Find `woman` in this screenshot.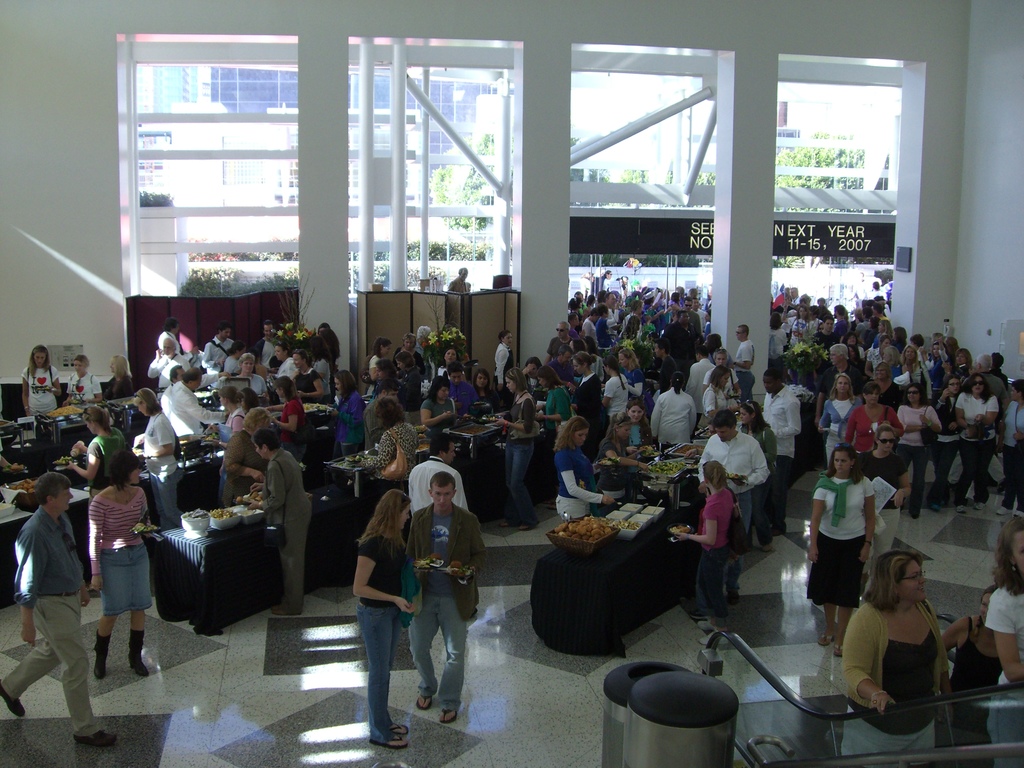
The bounding box for `woman` is left=626, top=340, right=643, bottom=403.
